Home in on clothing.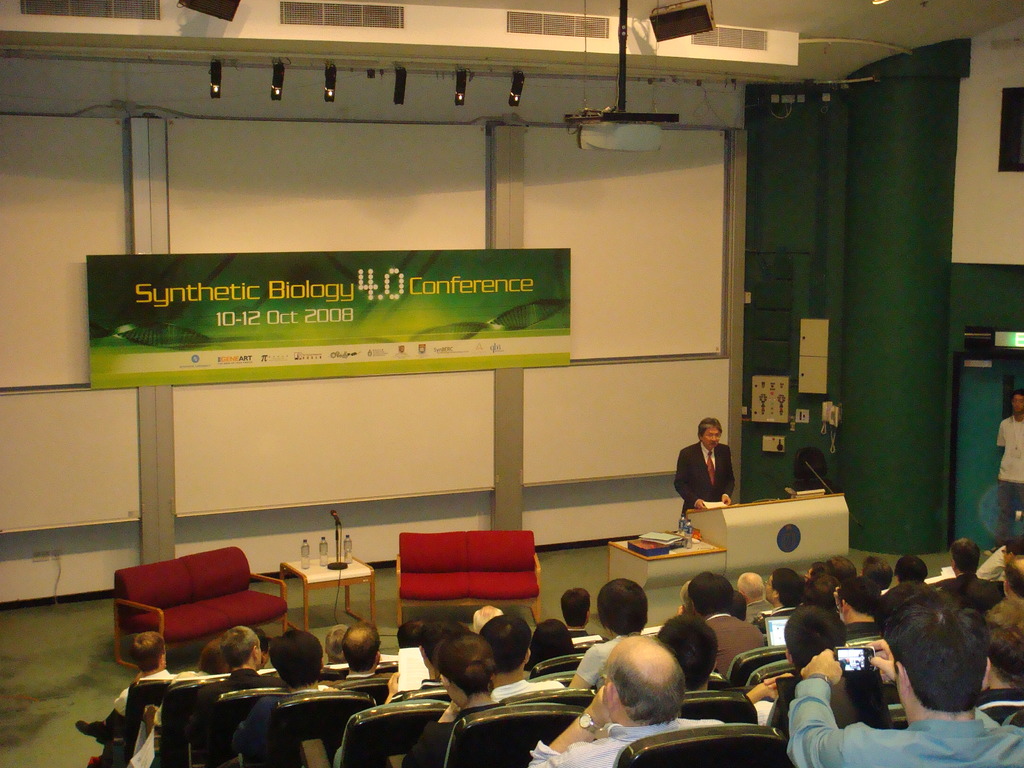
Homed in at (524, 715, 737, 767).
